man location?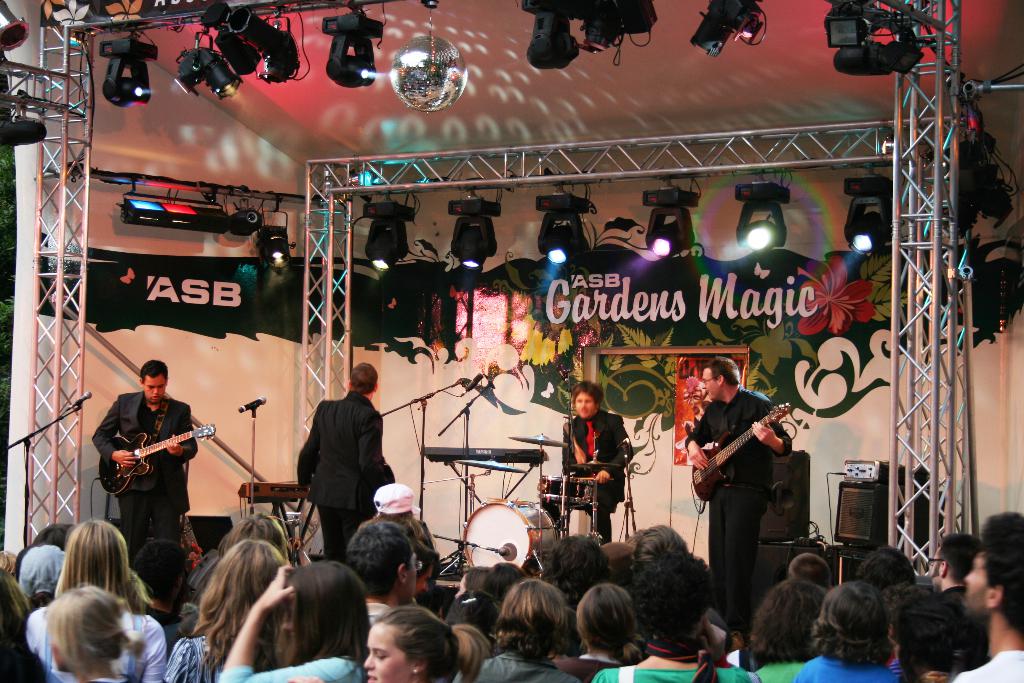
[left=371, top=479, right=437, bottom=580]
